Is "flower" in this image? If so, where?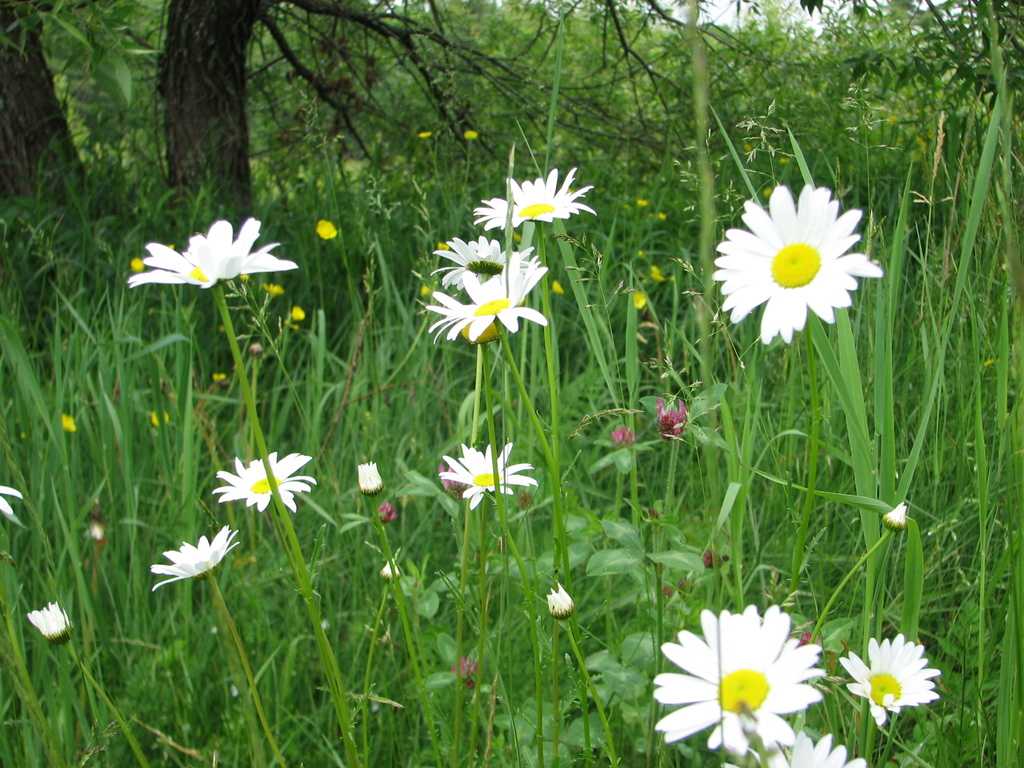
Yes, at BBox(451, 654, 479, 689).
